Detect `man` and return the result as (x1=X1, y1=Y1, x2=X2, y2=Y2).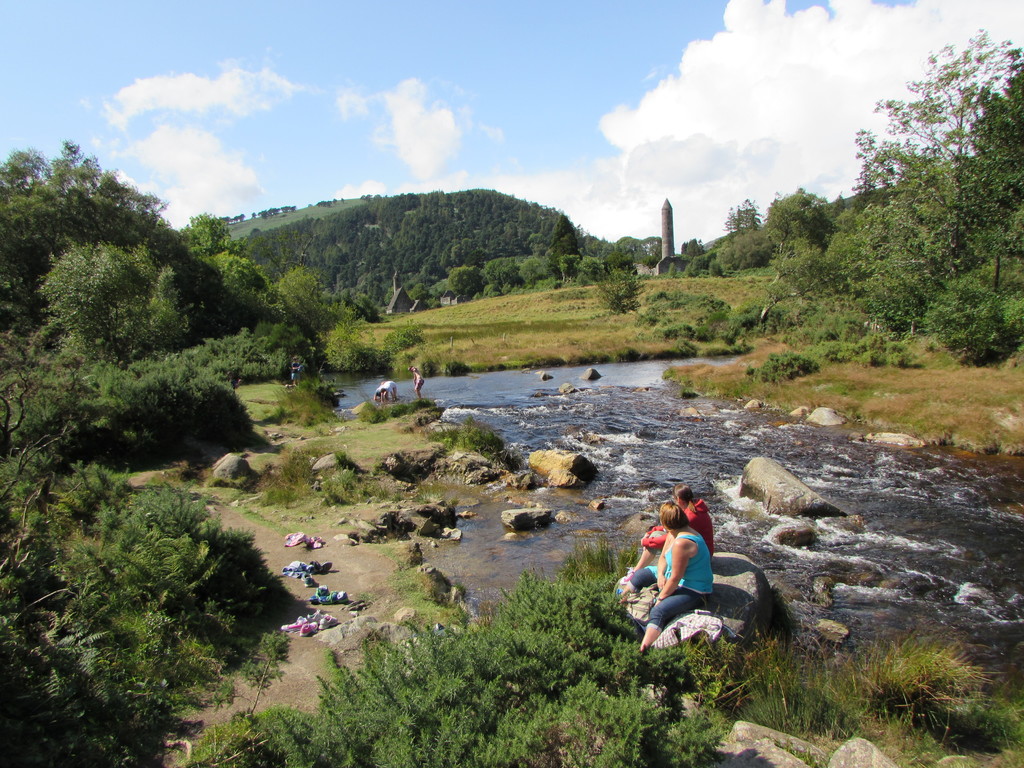
(x1=376, y1=378, x2=397, y2=404).
